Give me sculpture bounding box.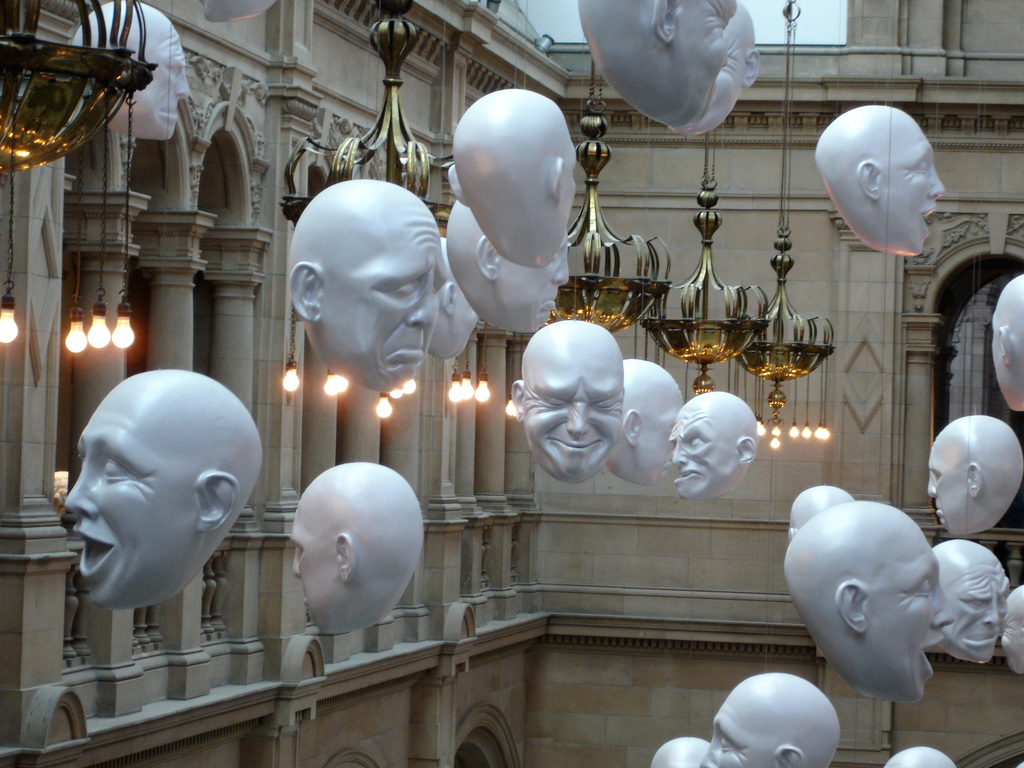
(573,0,735,132).
